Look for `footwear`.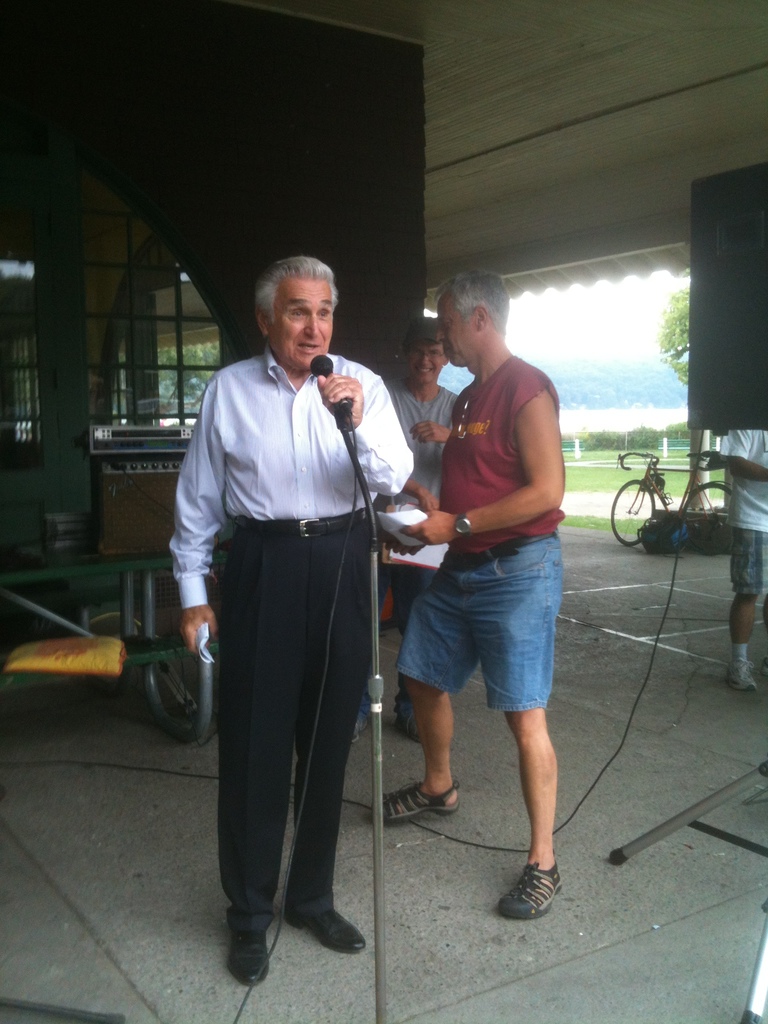
Found: bbox=(288, 915, 363, 951).
